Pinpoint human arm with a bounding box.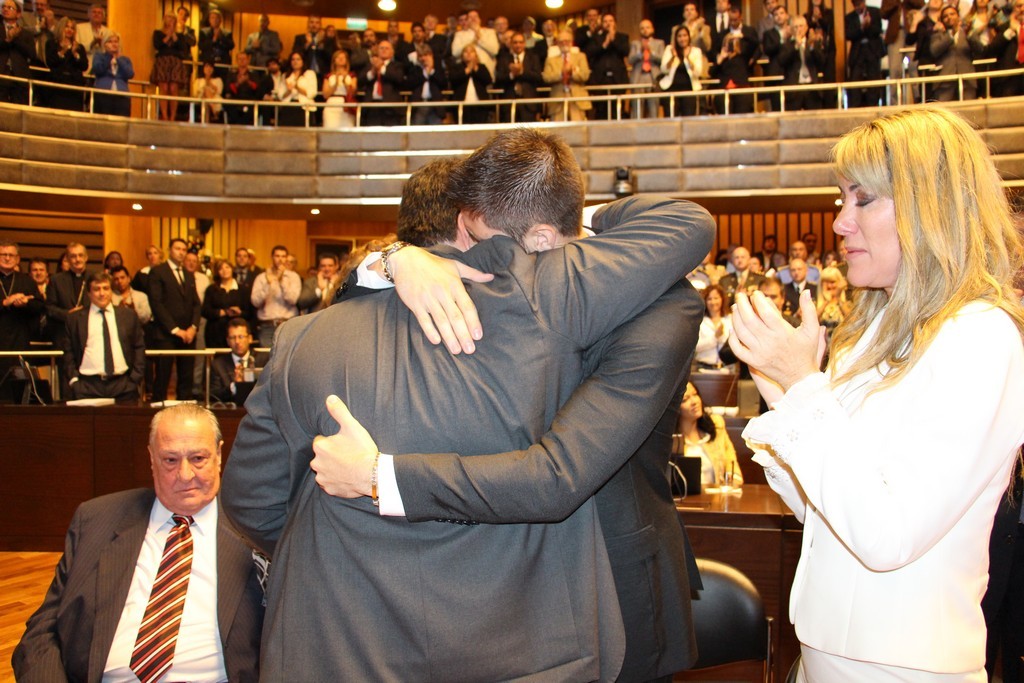
468,60,495,87.
